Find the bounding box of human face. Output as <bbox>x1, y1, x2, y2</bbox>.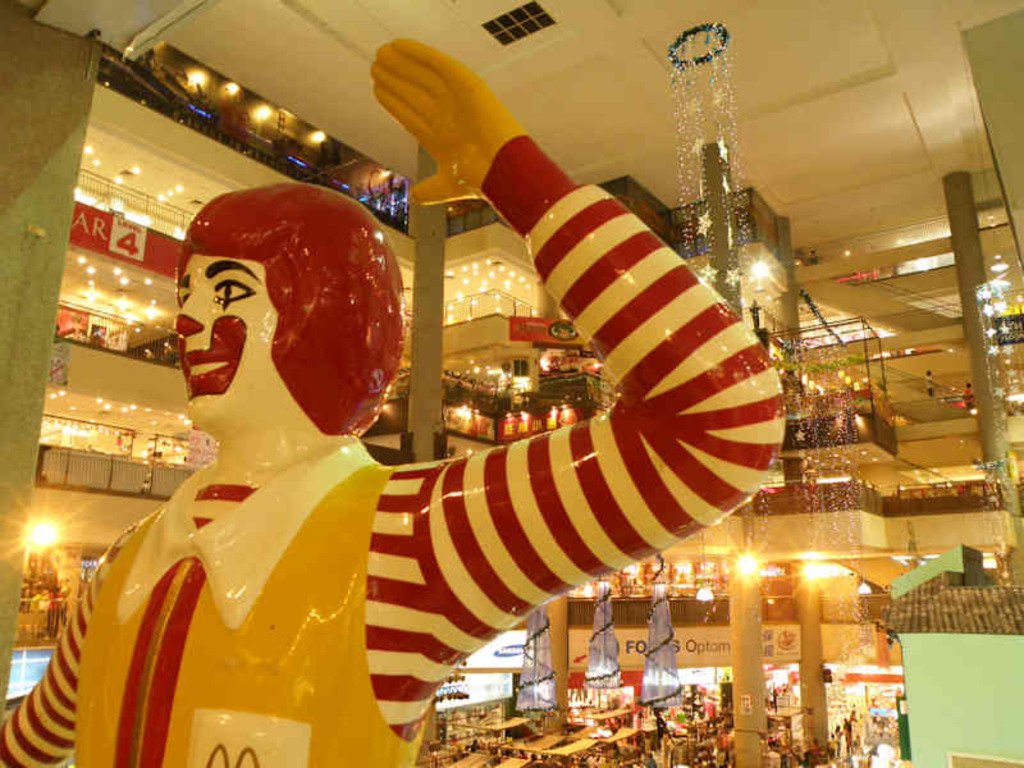
<bbox>165, 242, 250, 406</bbox>.
